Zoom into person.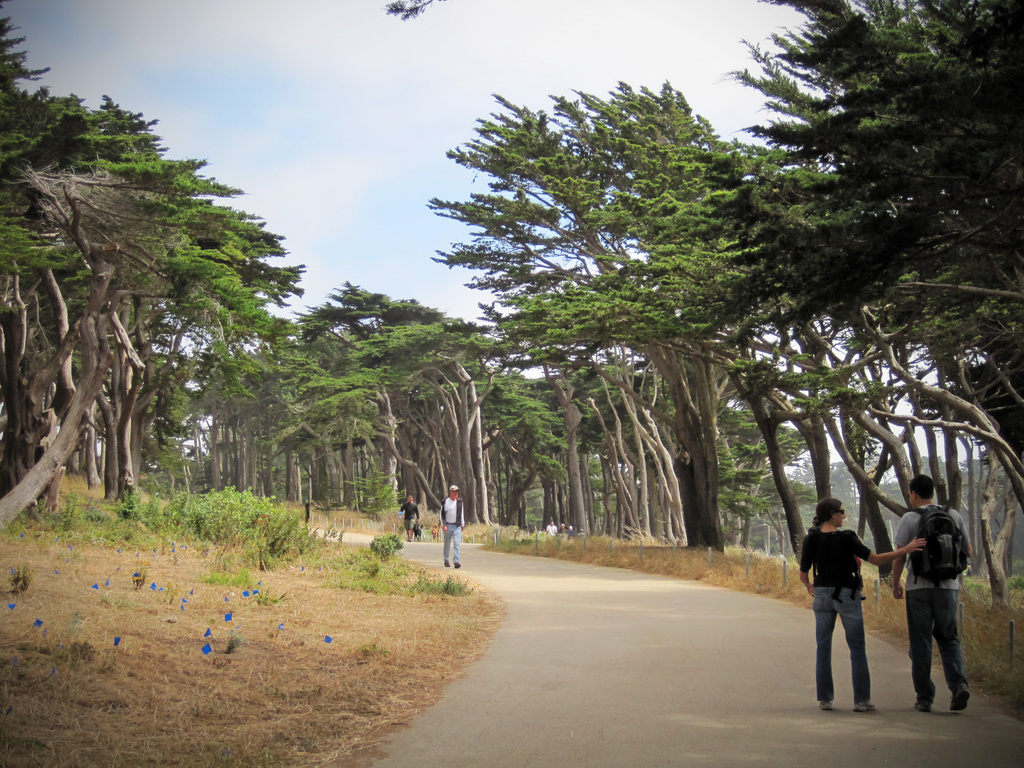
Zoom target: bbox=[808, 505, 885, 703].
